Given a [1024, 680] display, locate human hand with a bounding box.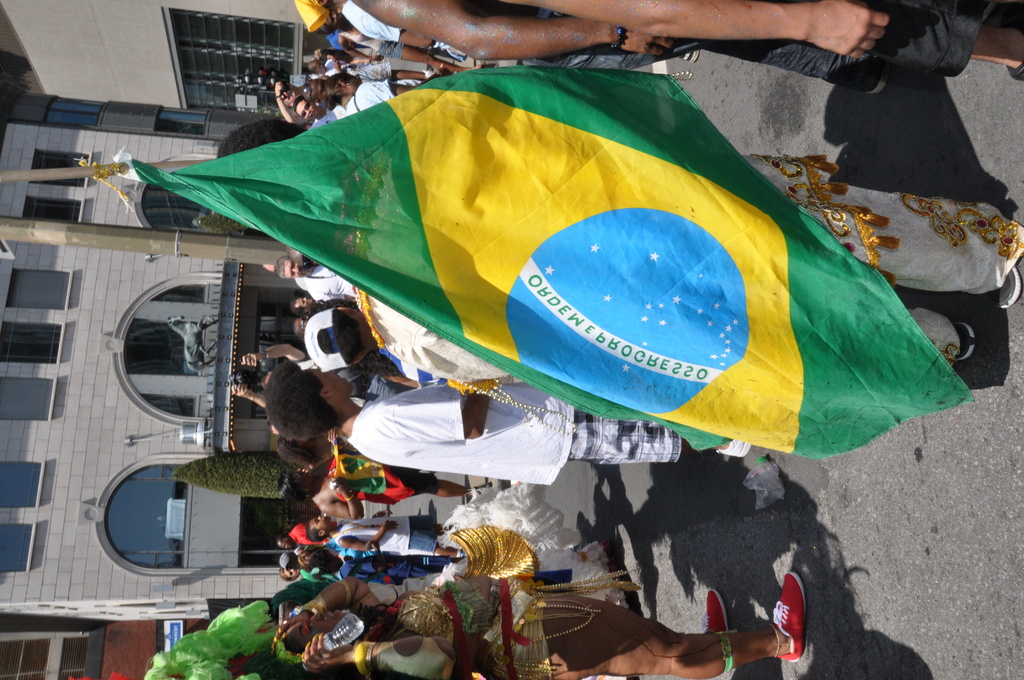
Located: (left=271, top=80, right=285, bottom=93).
